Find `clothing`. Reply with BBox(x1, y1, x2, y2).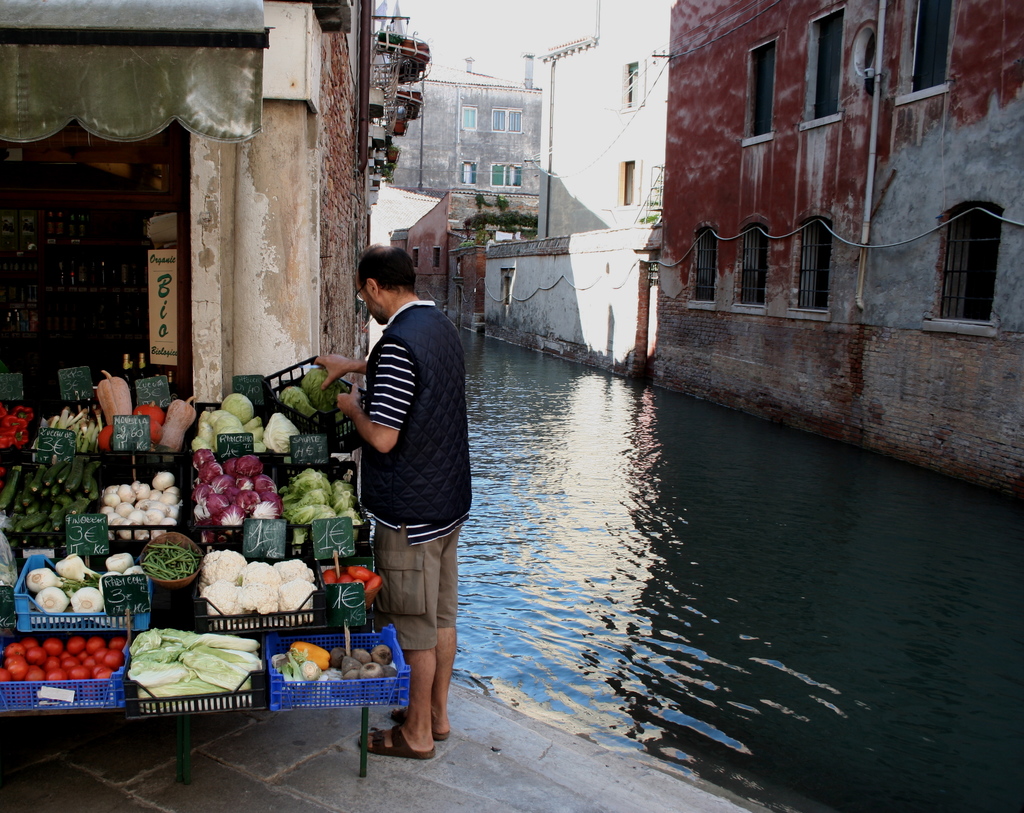
BBox(321, 264, 458, 686).
